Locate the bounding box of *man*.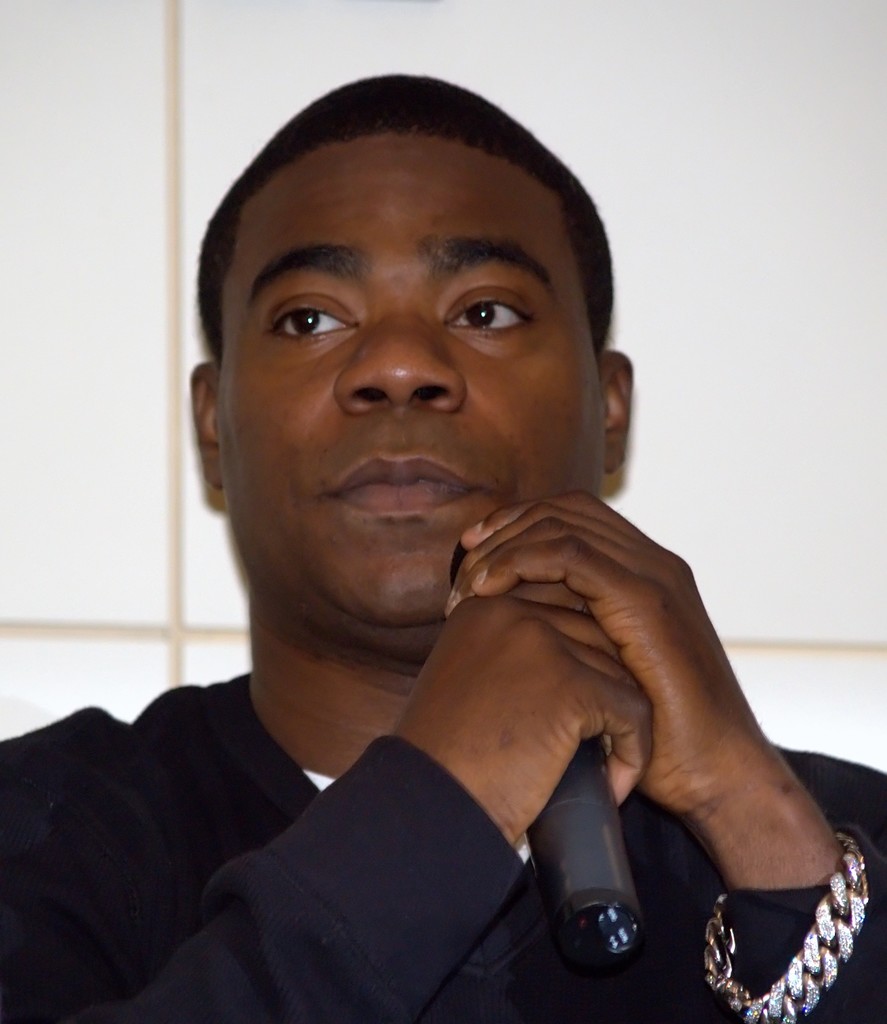
Bounding box: (193, 74, 878, 1020).
